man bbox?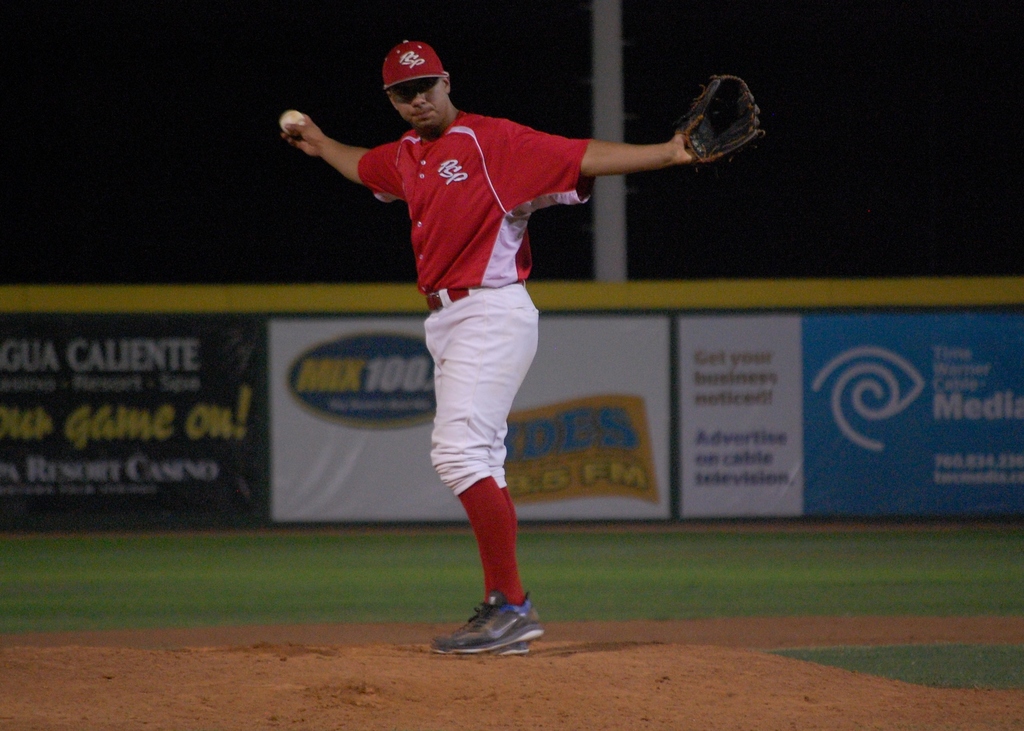
x1=290 y1=42 x2=718 y2=615
